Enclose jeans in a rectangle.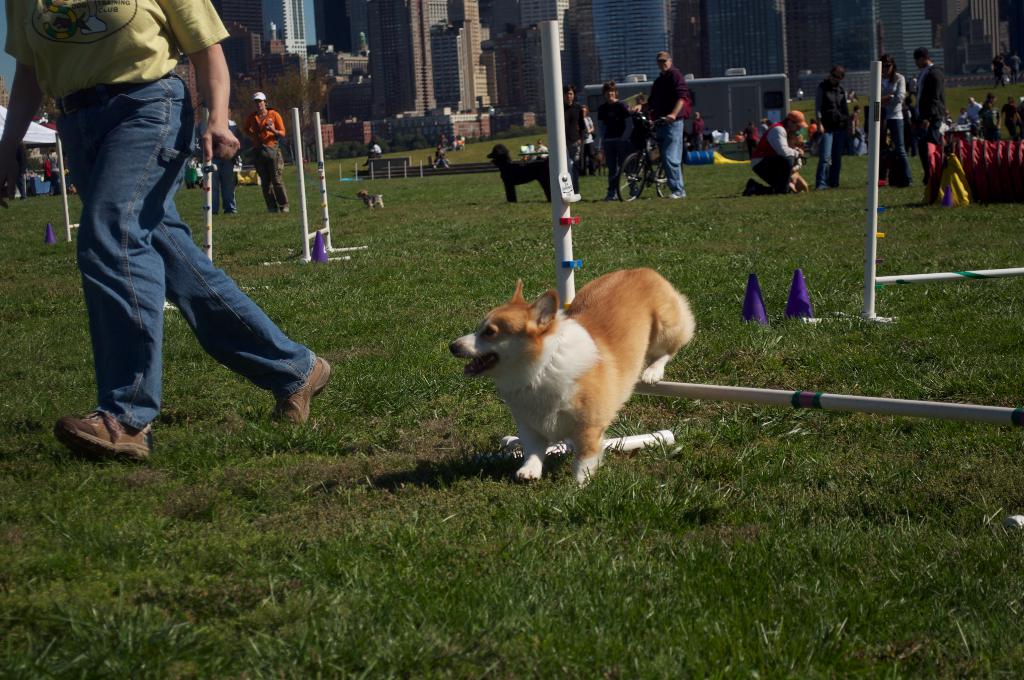
rect(888, 119, 911, 185).
